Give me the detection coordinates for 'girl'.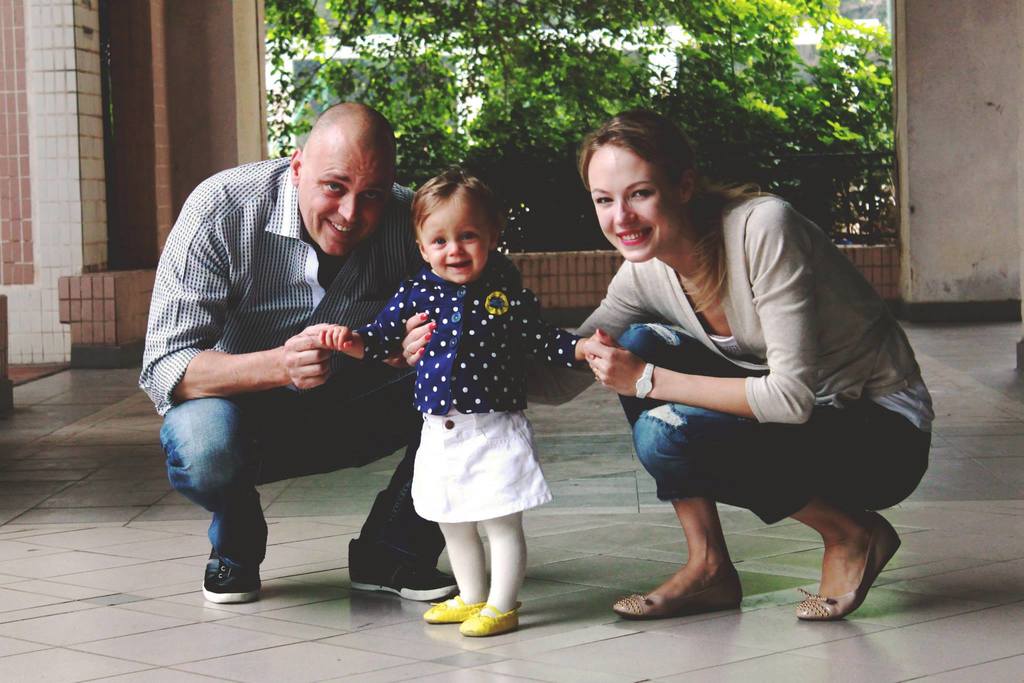
region(316, 165, 622, 645).
